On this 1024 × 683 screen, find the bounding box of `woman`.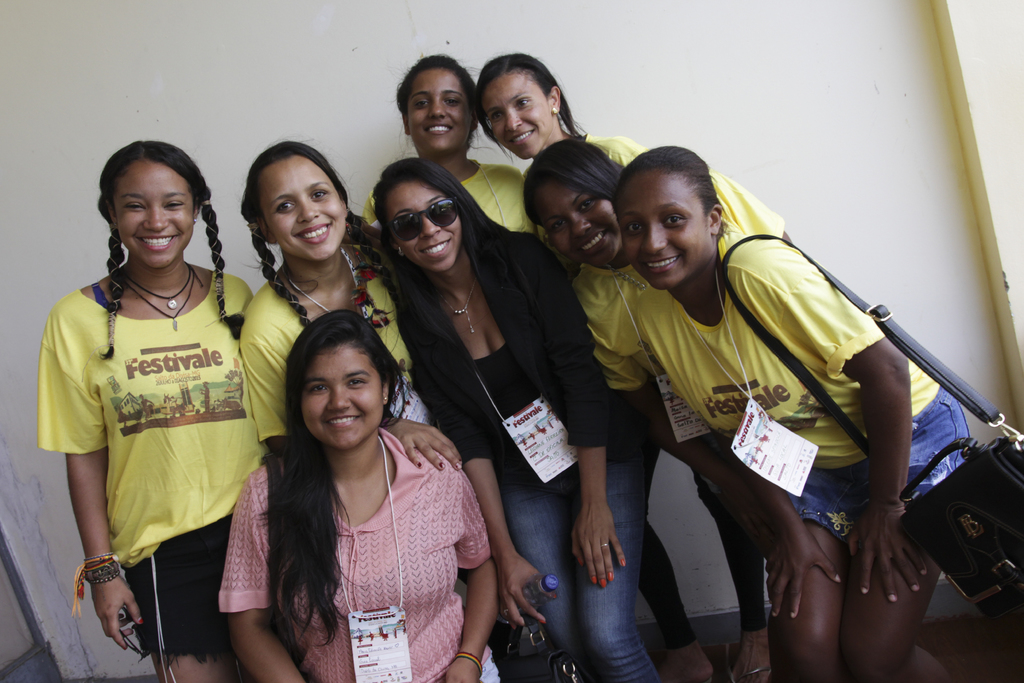
Bounding box: bbox(239, 138, 463, 465).
